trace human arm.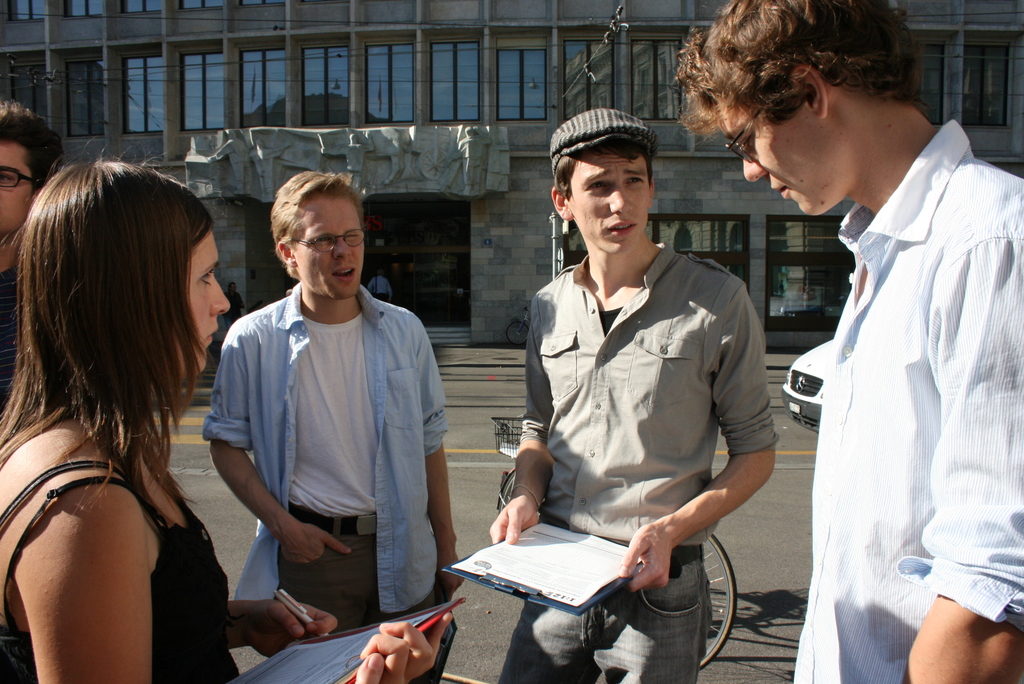
Traced to 19:484:454:681.
